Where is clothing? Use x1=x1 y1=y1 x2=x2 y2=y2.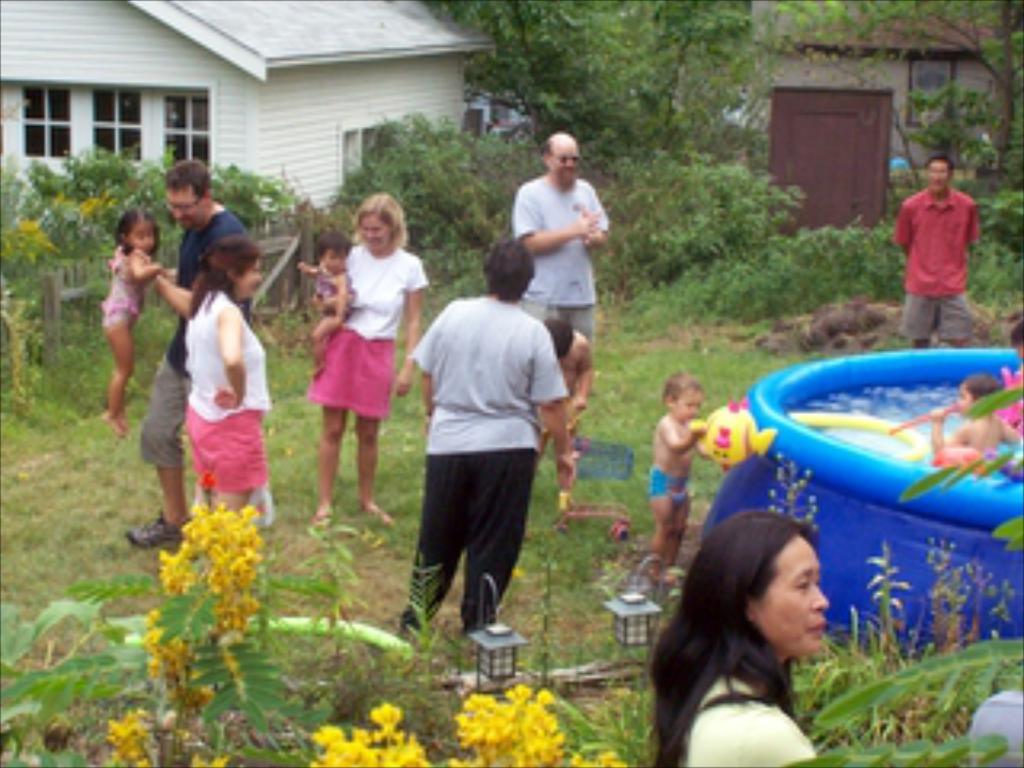
x1=1005 y1=358 x2=1021 y2=432.
